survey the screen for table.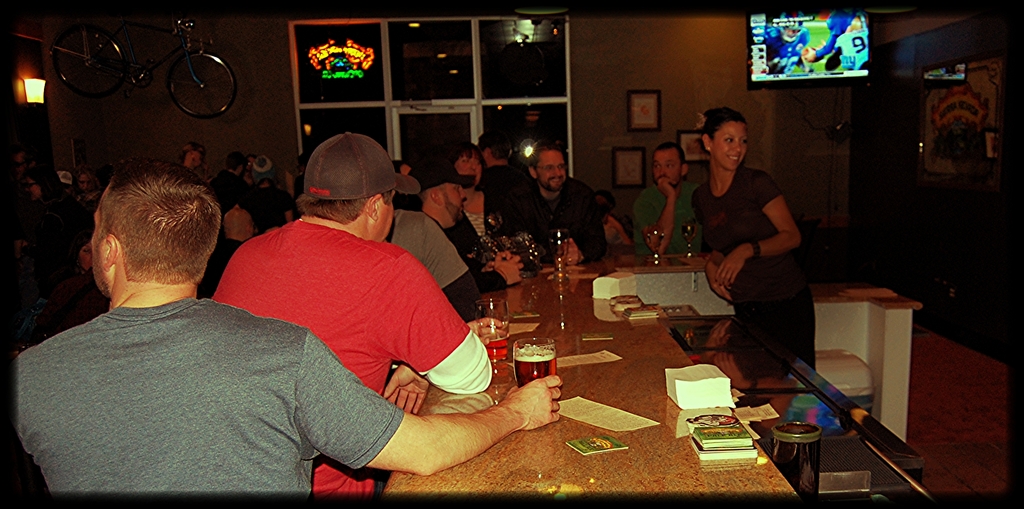
Survey found: 382,272,800,494.
